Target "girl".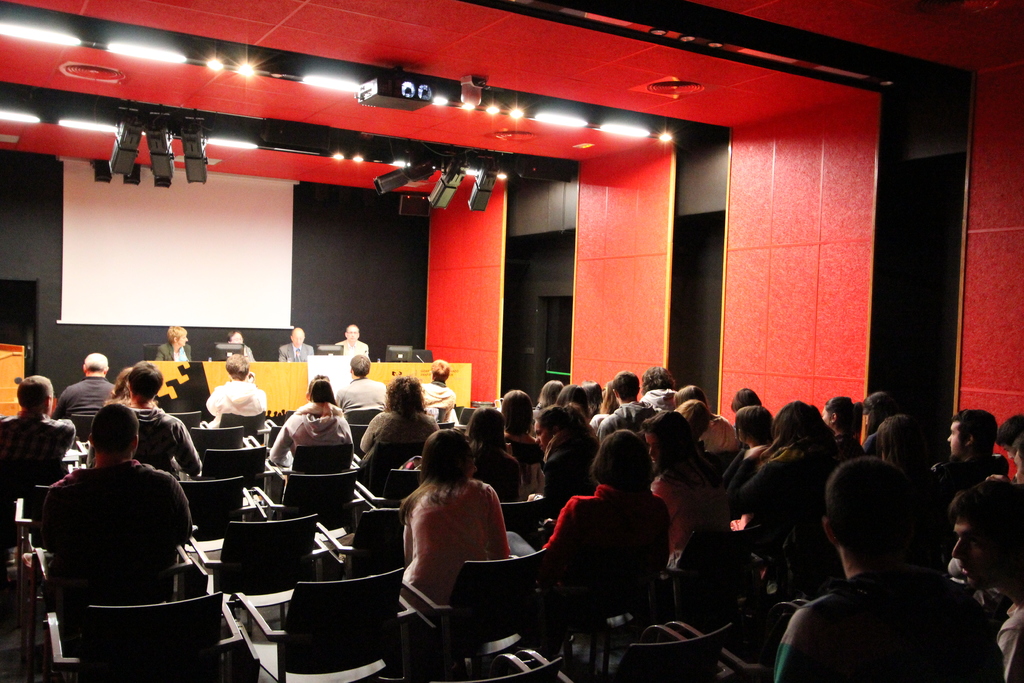
Target region: 819/397/862/438.
